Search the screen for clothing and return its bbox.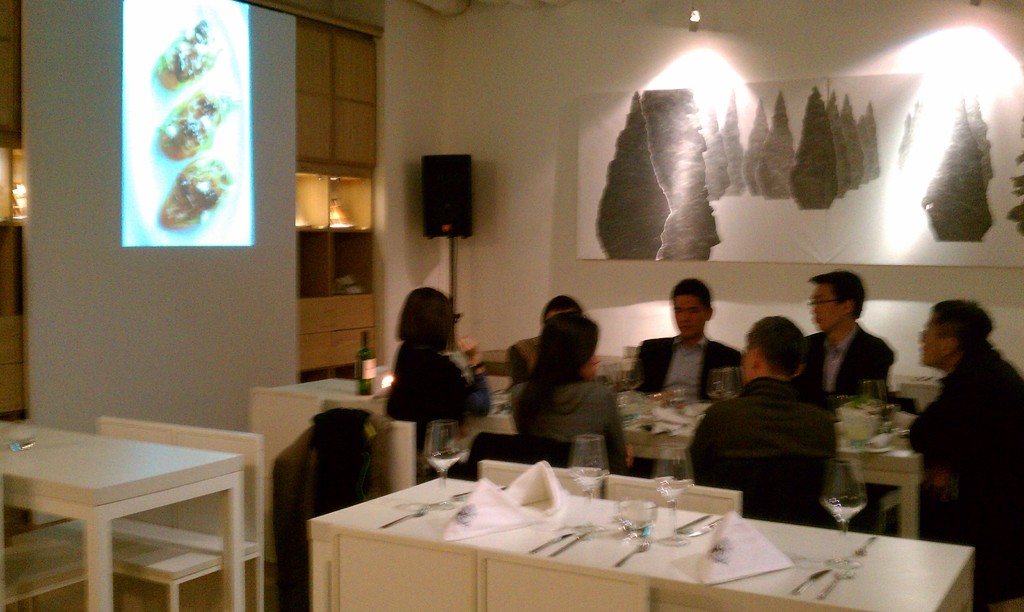
Found: (left=804, top=325, right=897, bottom=404).
